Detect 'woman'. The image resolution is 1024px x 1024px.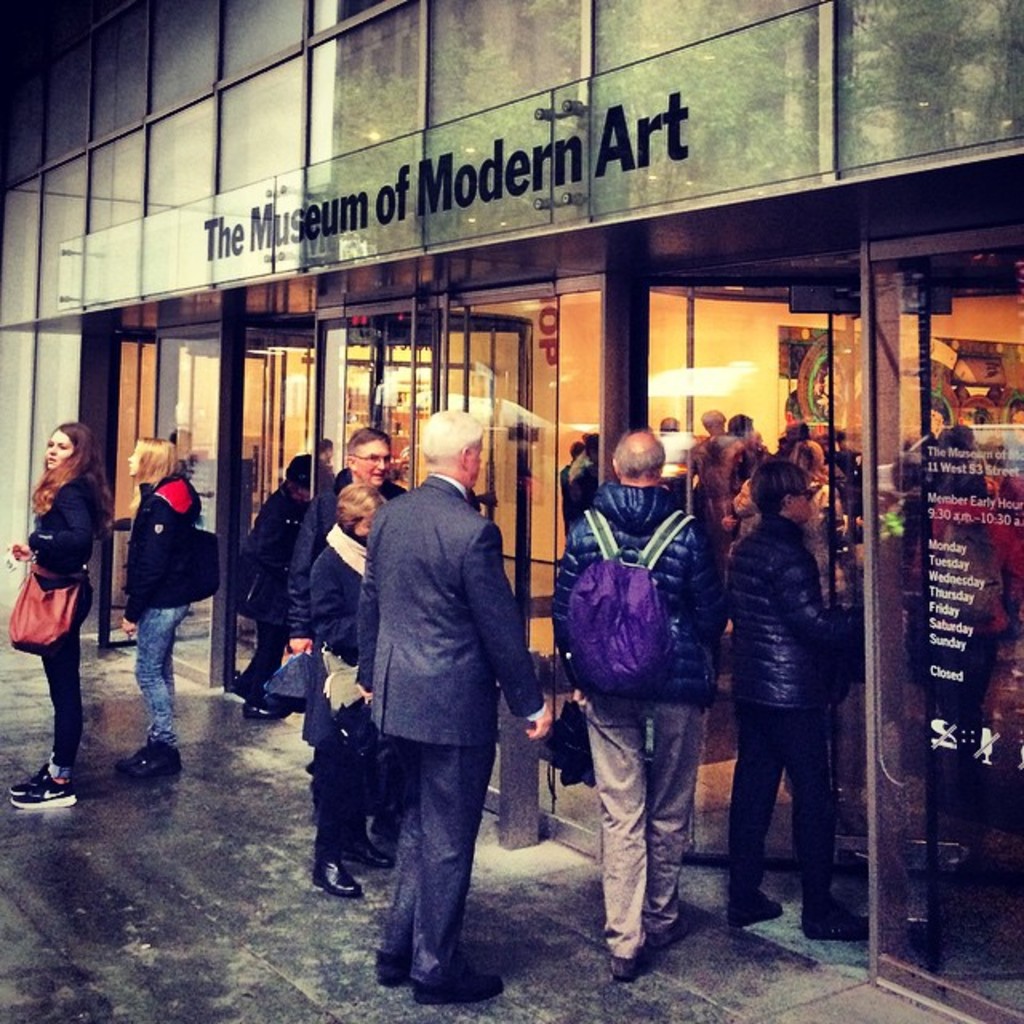
(x1=725, y1=459, x2=875, y2=950).
